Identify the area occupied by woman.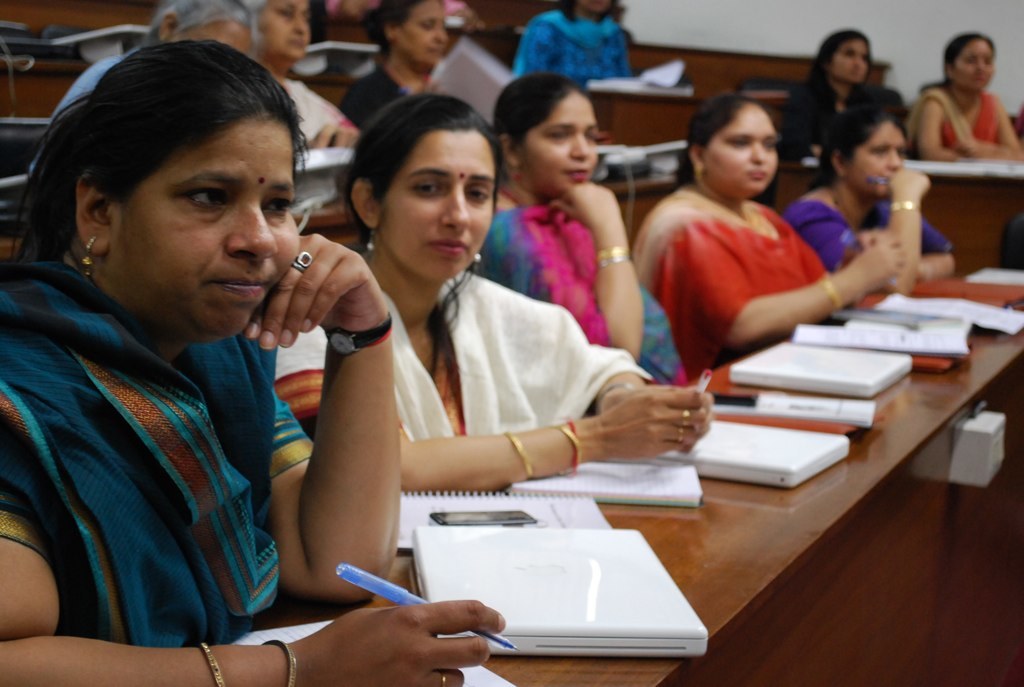
Area: 787:92:989:307.
